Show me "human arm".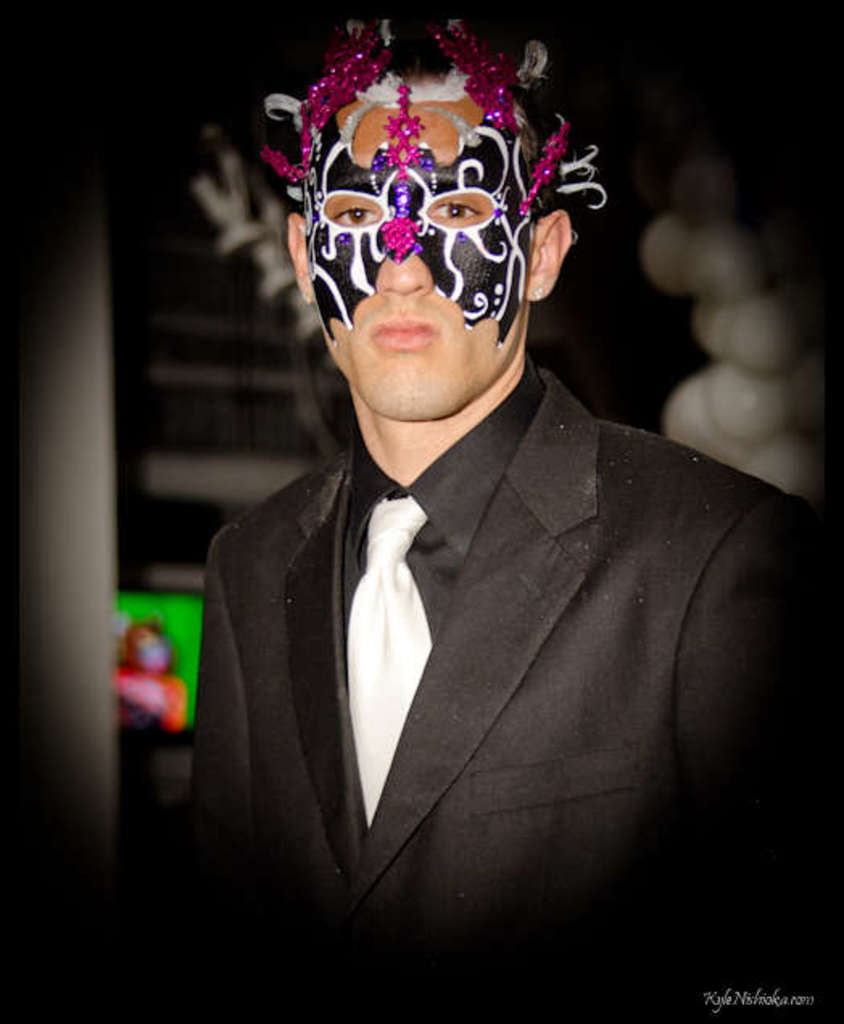
"human arm" is here: {"left": 652, "top": 498, "right": 842, "bottom": 1010}.
